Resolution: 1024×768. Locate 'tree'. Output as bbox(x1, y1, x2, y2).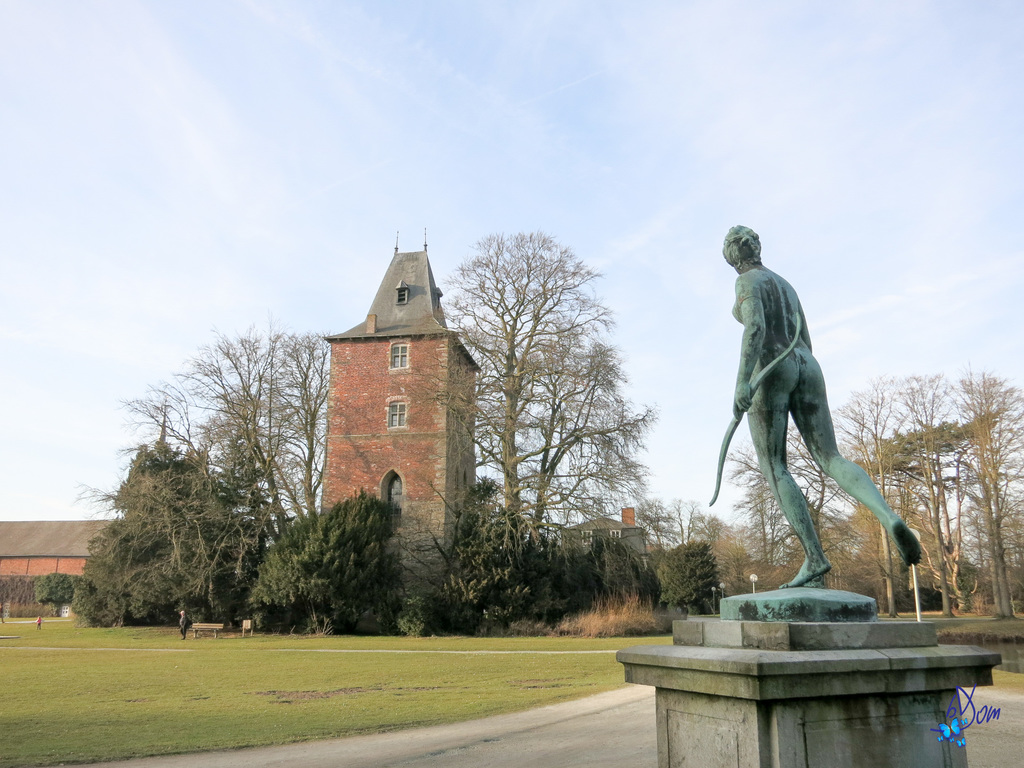
bbox(385, 220, 666, 639).
